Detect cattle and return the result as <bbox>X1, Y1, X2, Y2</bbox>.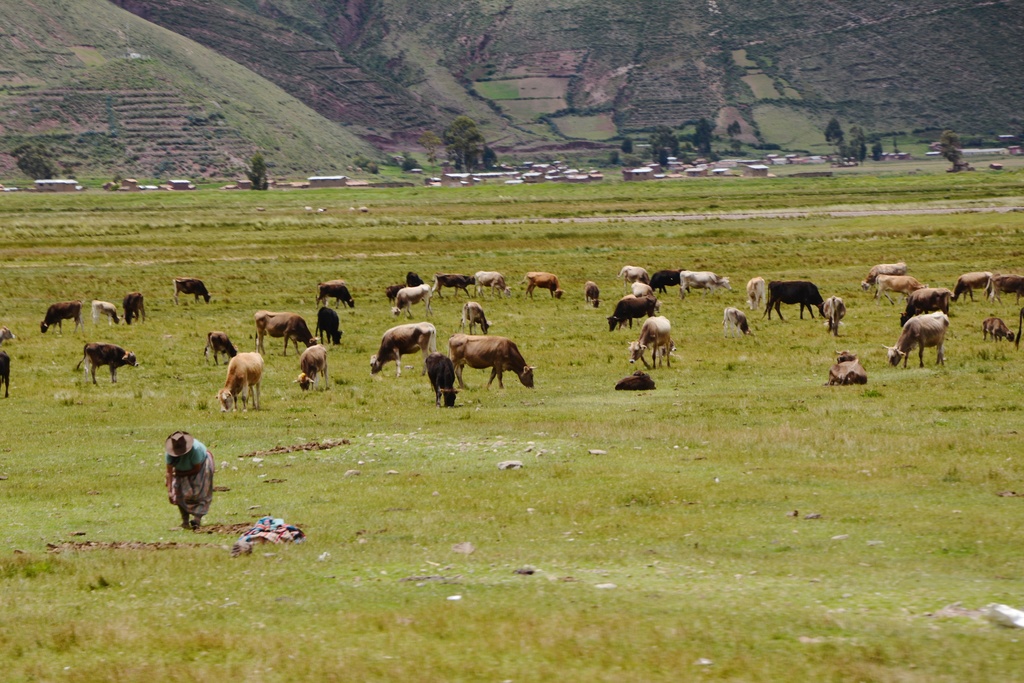
<bbox>461, 304, 491, 335</bbox>.
